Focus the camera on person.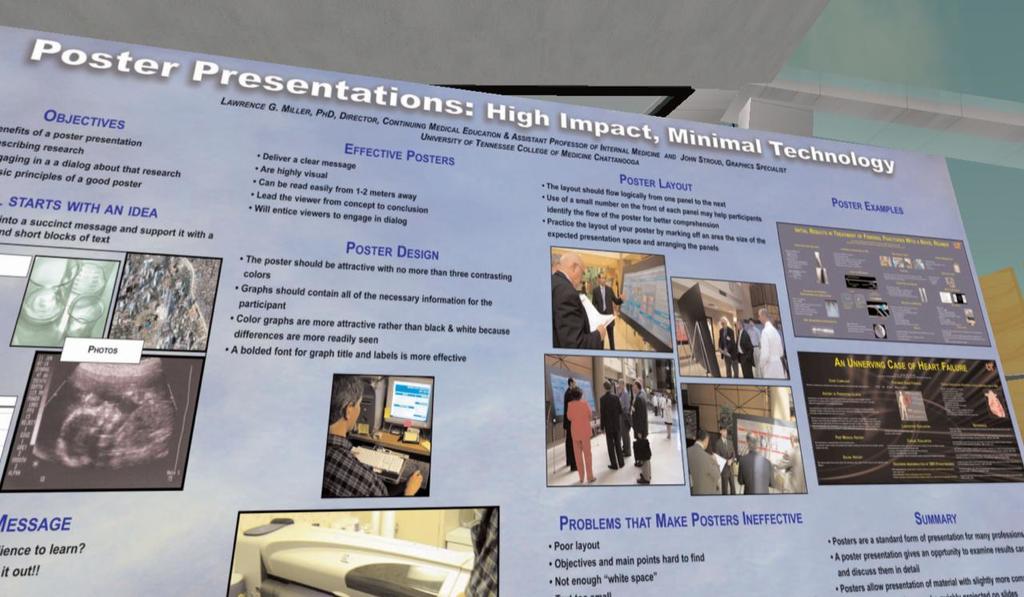
Focus region: [552, 252, 562, 273].
